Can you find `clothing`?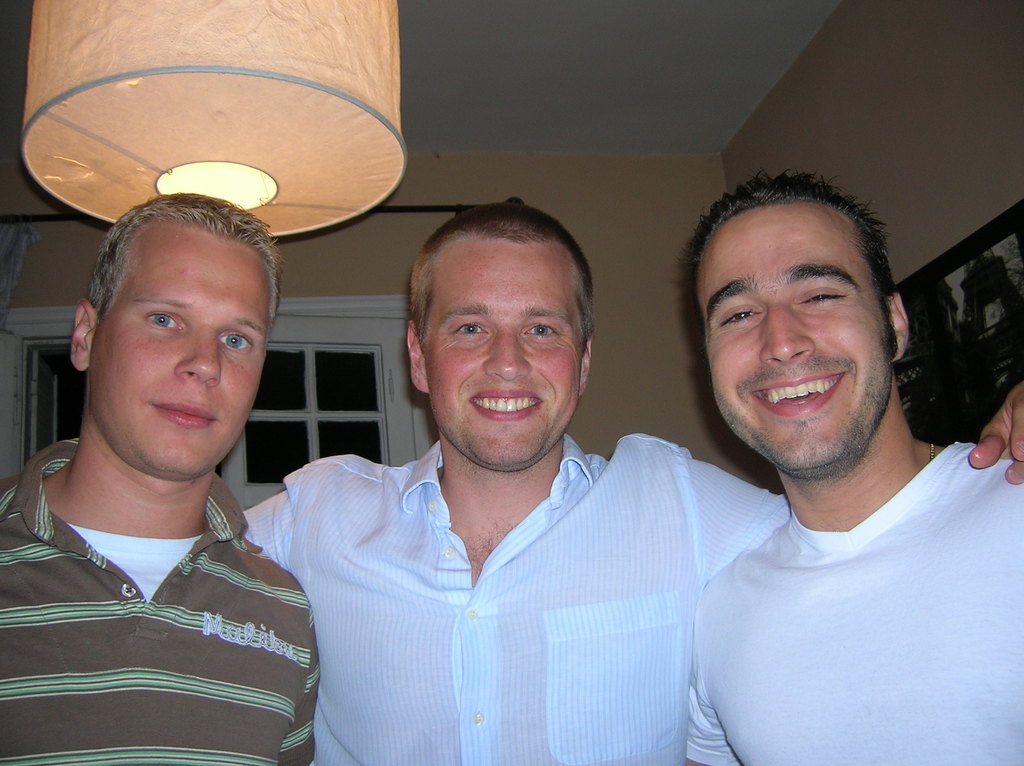
Yes, bounding box: (left=0, top=432, right=351, bottom=765).
